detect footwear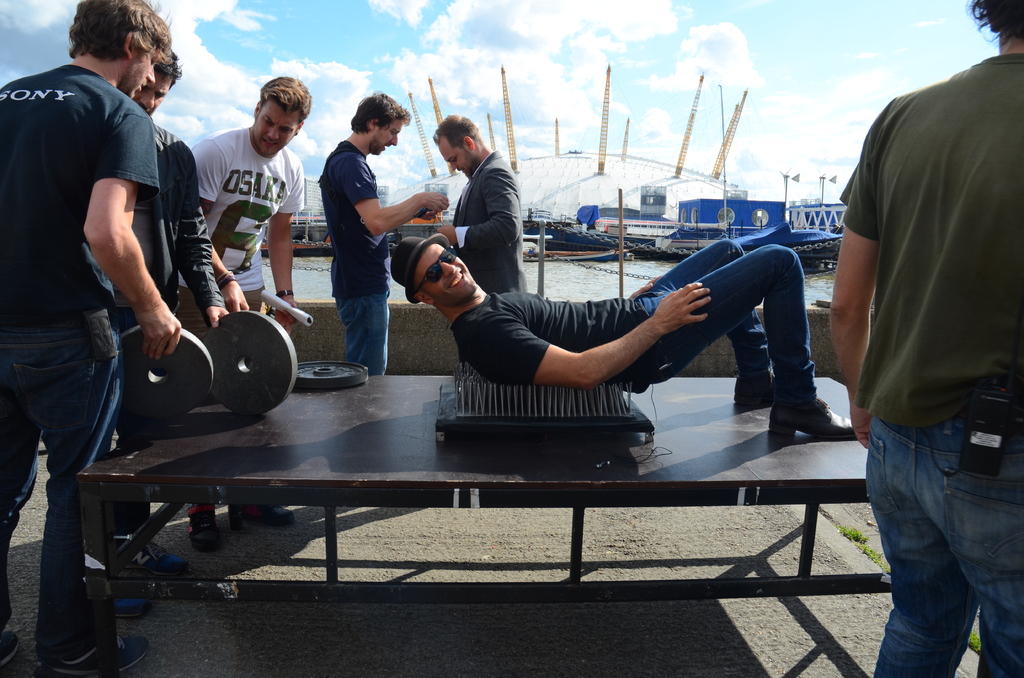
<box>28,633,150,677</box>
